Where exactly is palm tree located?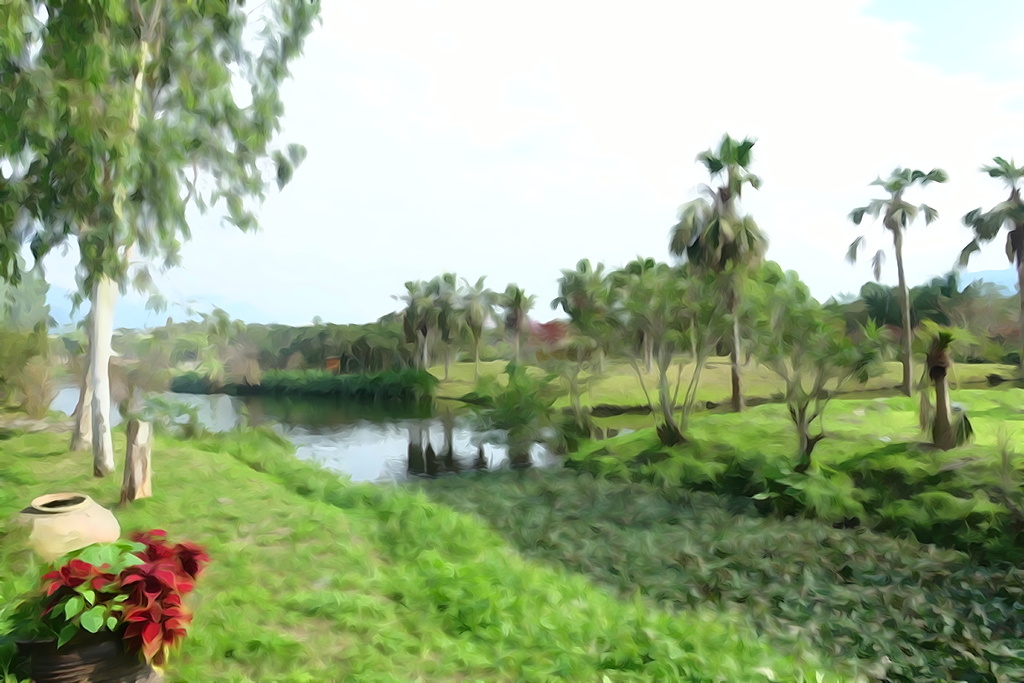
Its bounding box is [x1=20, y1=1, x2=206, y2=516].
